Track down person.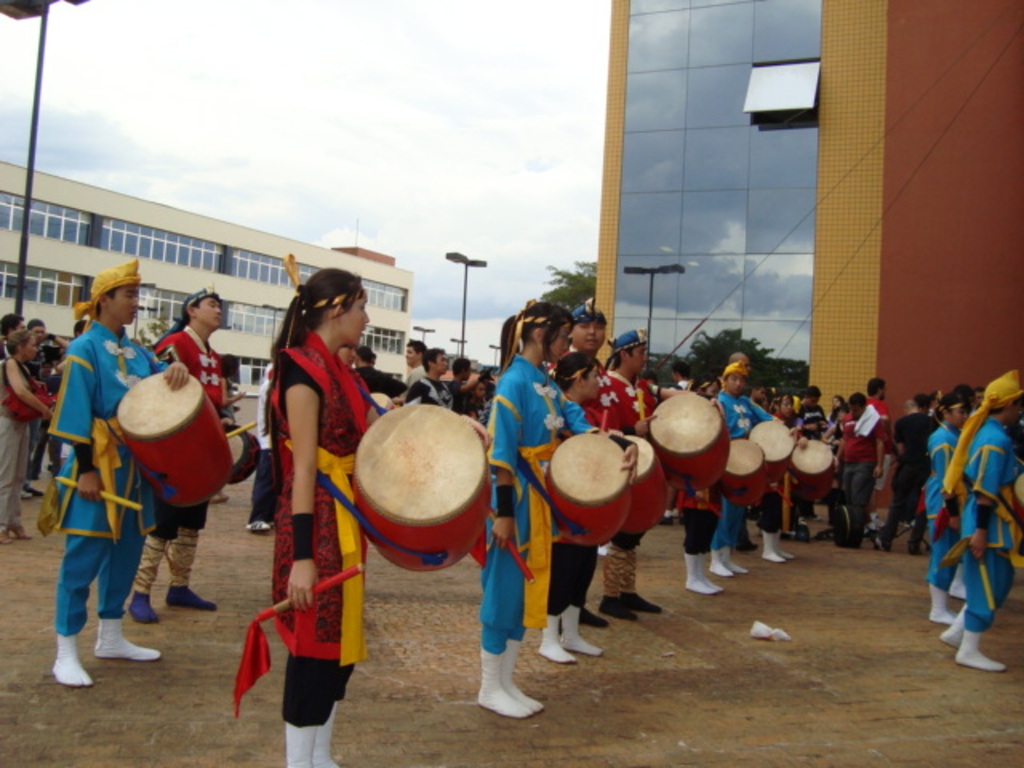
Tracked to locate(838, 390, 893, 547).
